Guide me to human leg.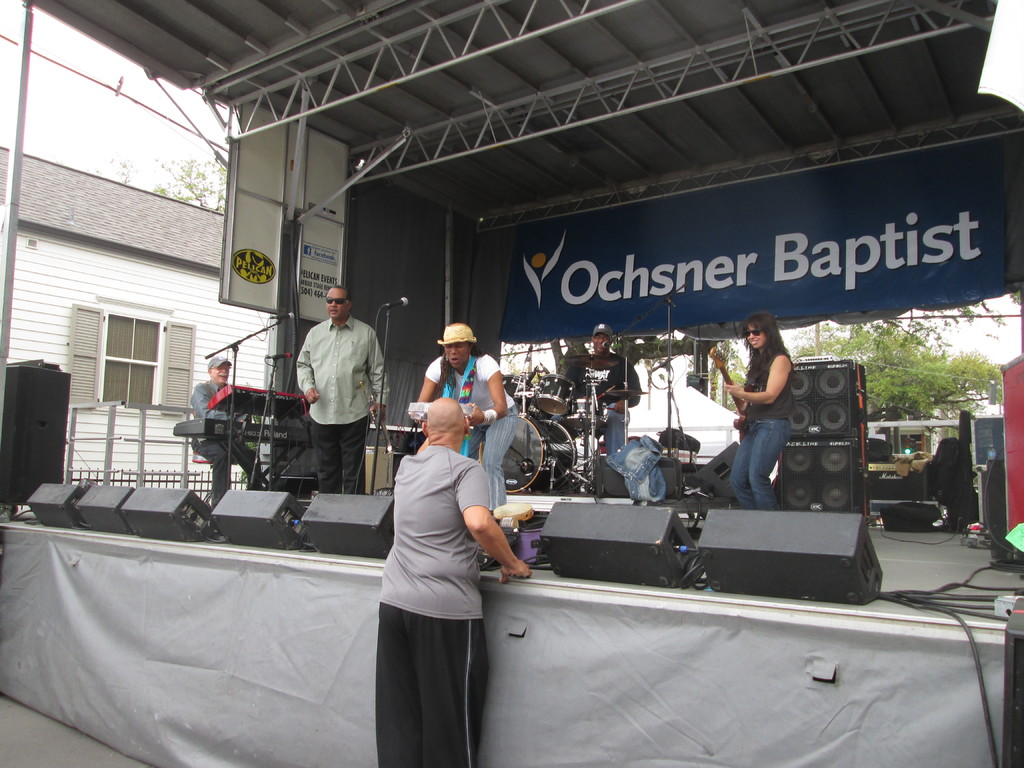
Guidance: <region>755, 417, 788, 514</region>.
